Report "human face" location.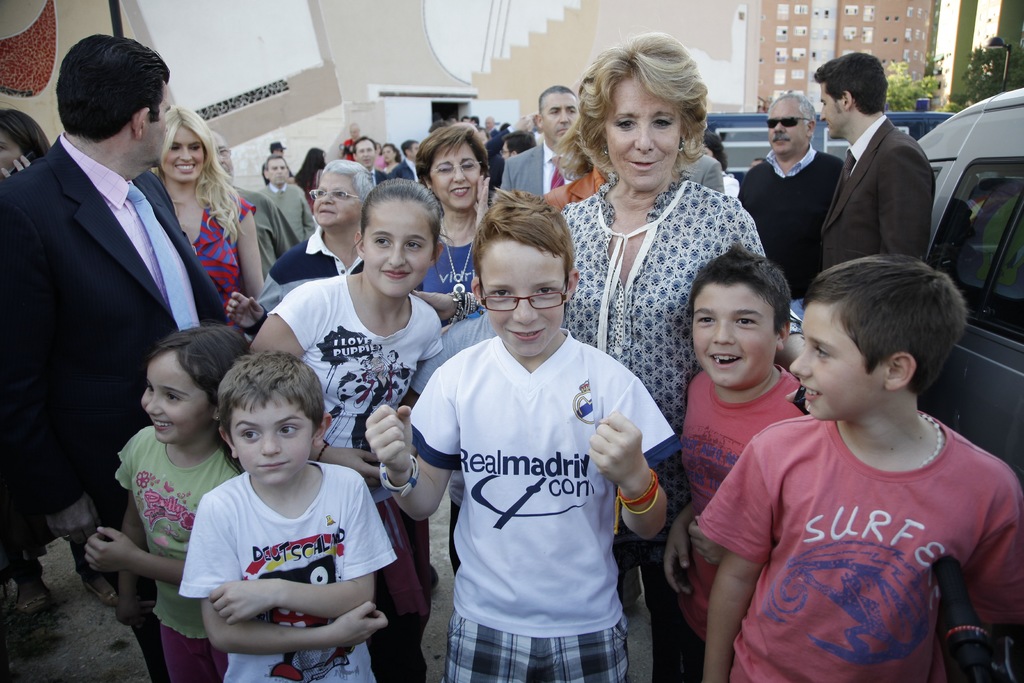
Report: (166, 135, 211, 176).
